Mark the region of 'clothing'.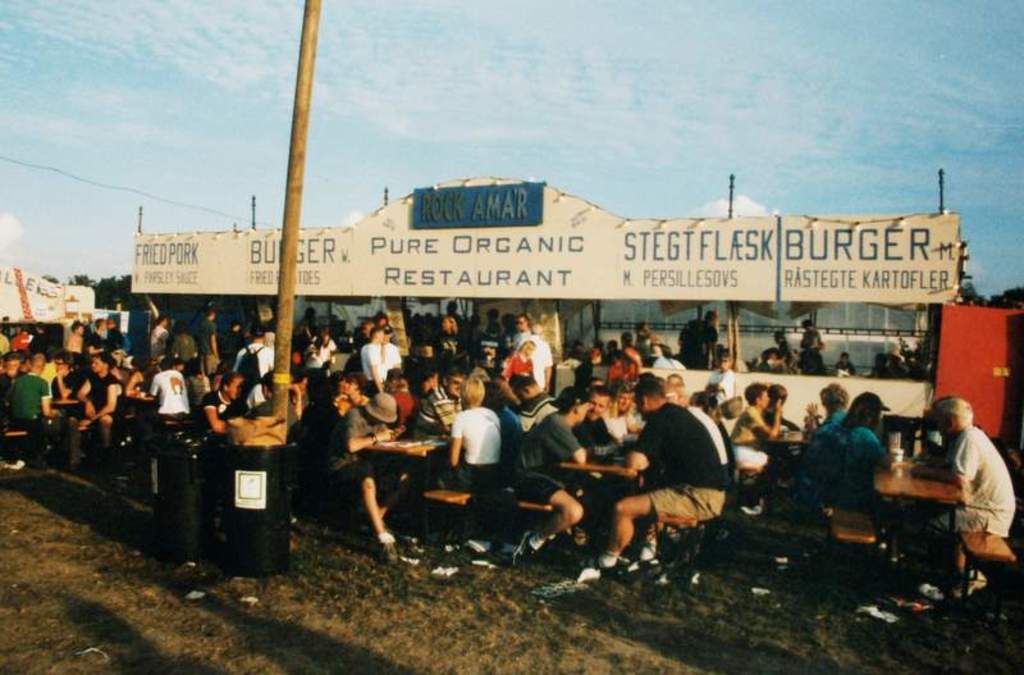
Region: l=177, t=323, r=202, b=371.
